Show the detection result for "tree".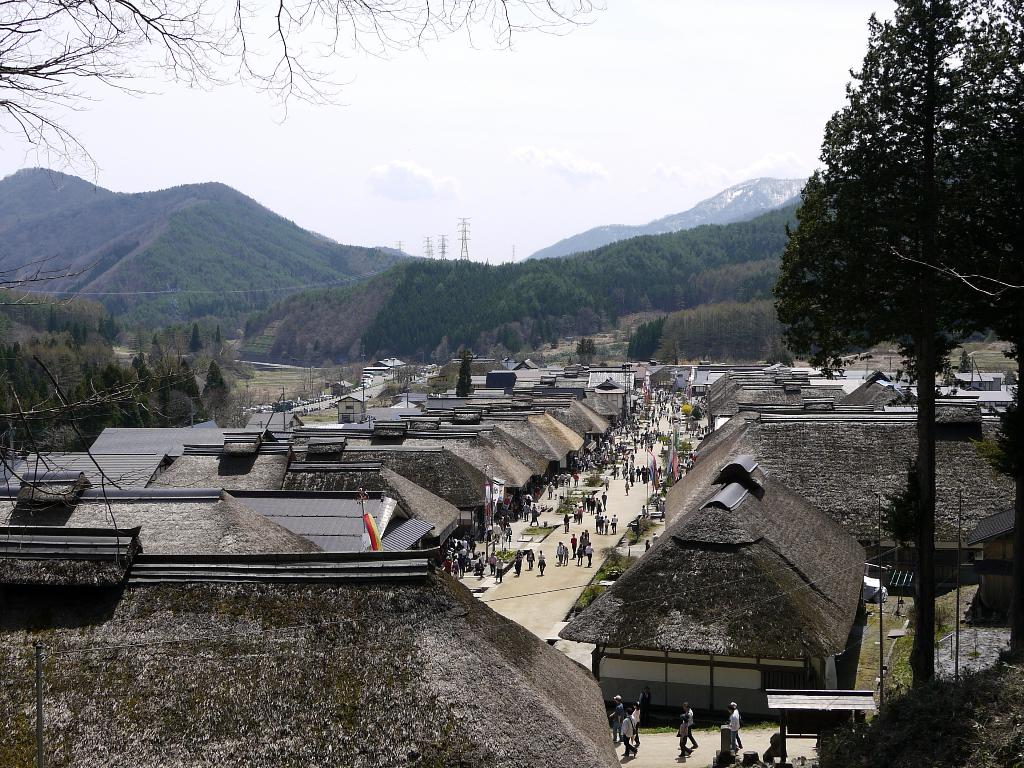
{"left": 133, "top": 355, "right": 143, "bottom": 371}.
